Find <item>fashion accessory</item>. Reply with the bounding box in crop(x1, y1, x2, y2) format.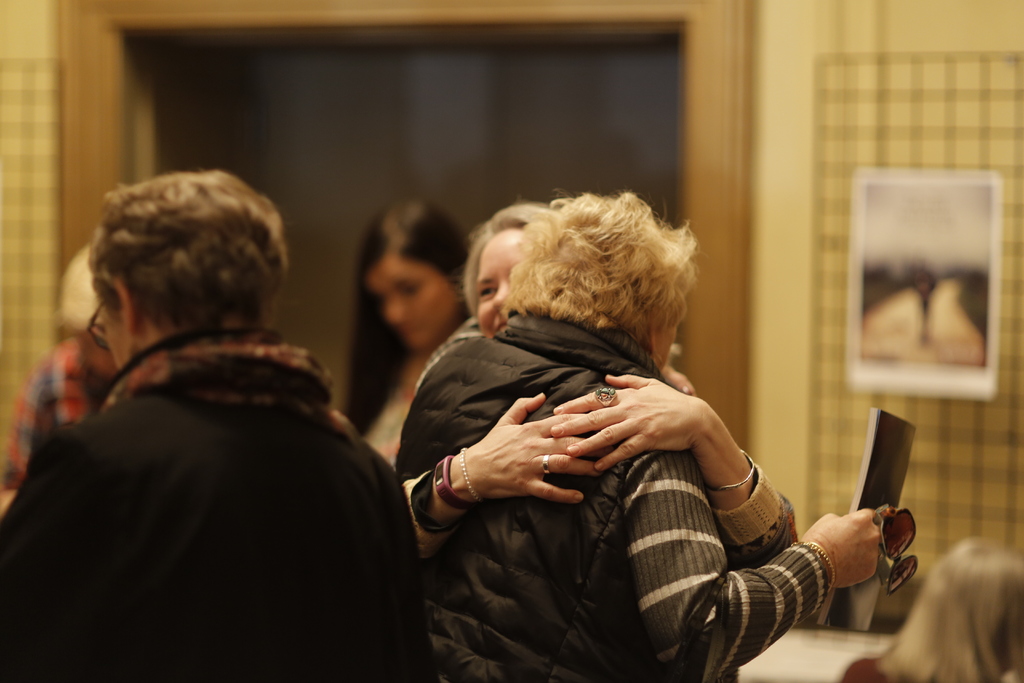
crop(540, 453, 552, 474).
